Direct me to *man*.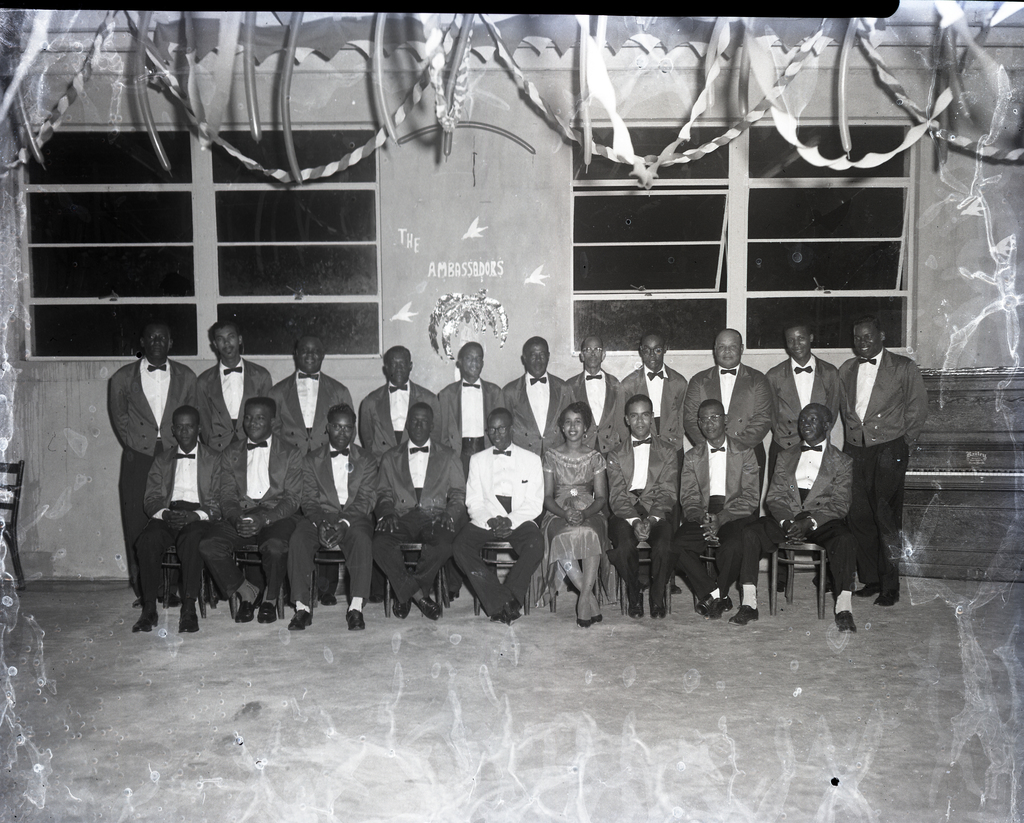
Direction: x1=735, y1=405, x2=859, y2=635.
